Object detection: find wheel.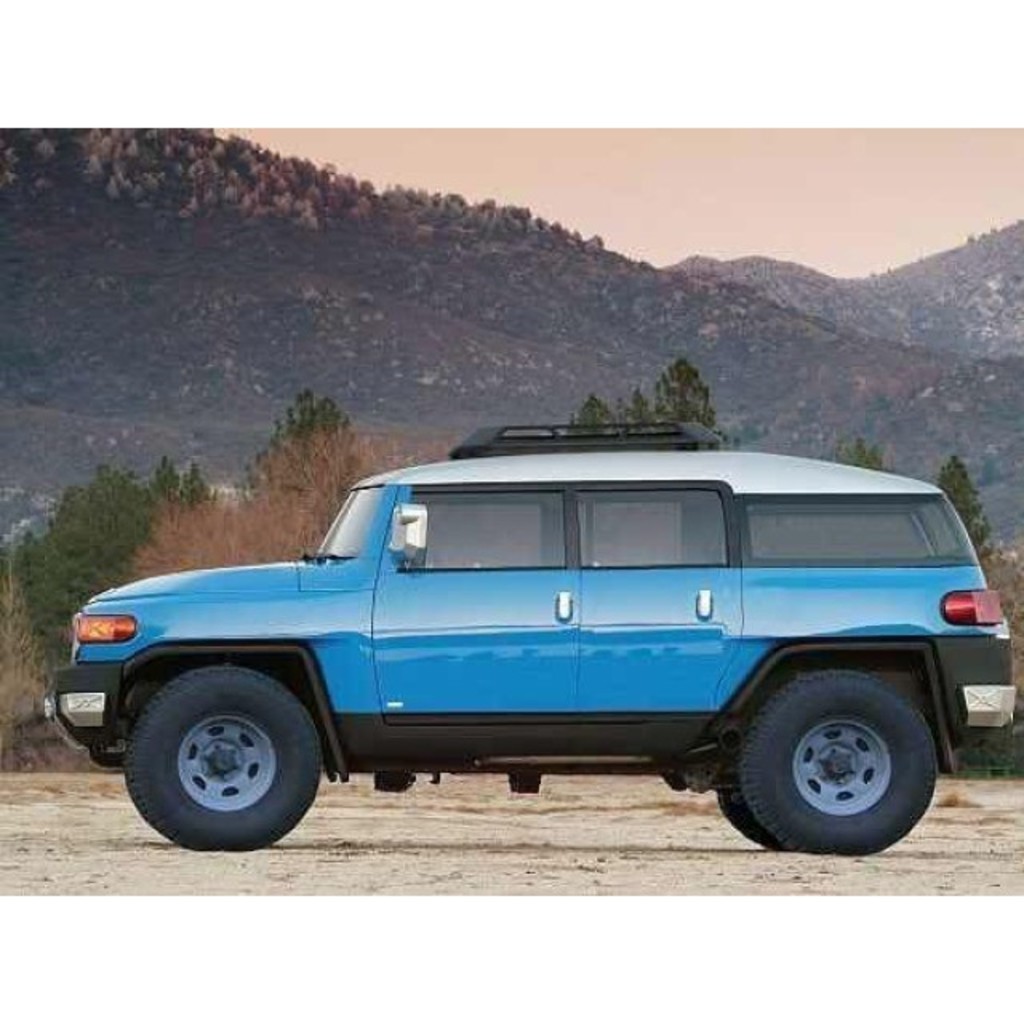
region(114, 670, 341, 843).
